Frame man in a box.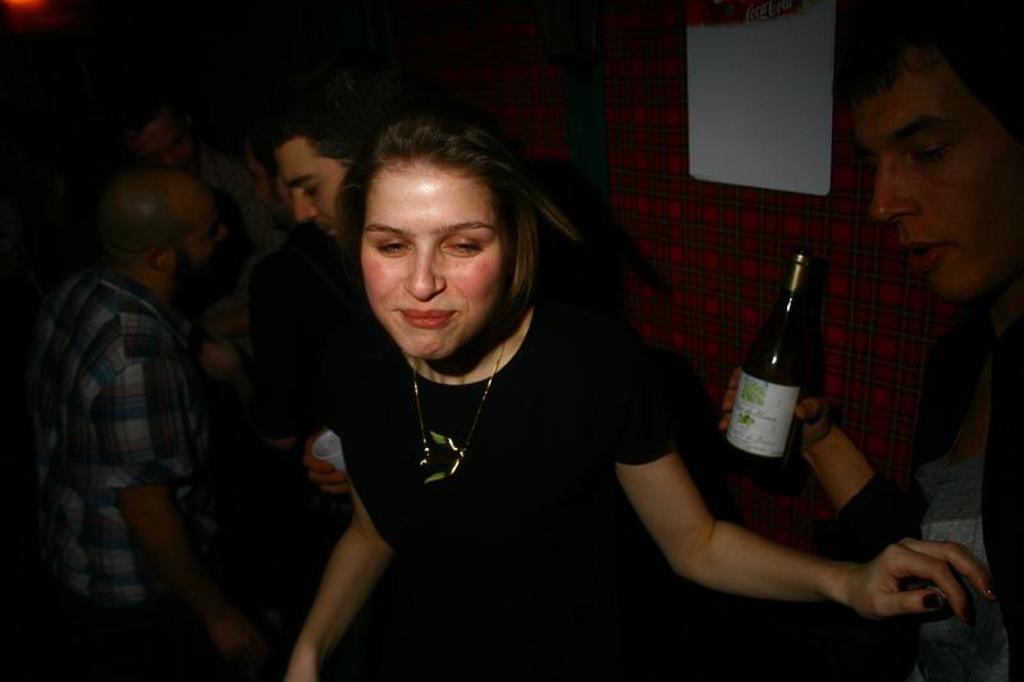
[left=257, top=87, right=420, bottom=681].
